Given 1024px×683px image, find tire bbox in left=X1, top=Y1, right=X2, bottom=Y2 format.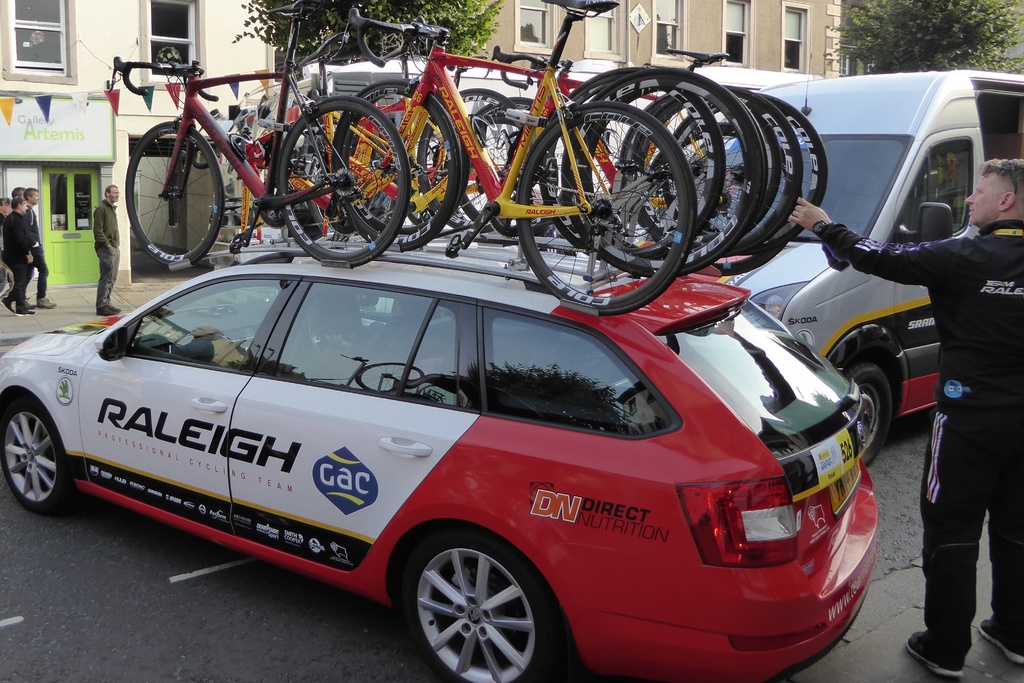
left=845, top=363, right=894, bottom=465.
